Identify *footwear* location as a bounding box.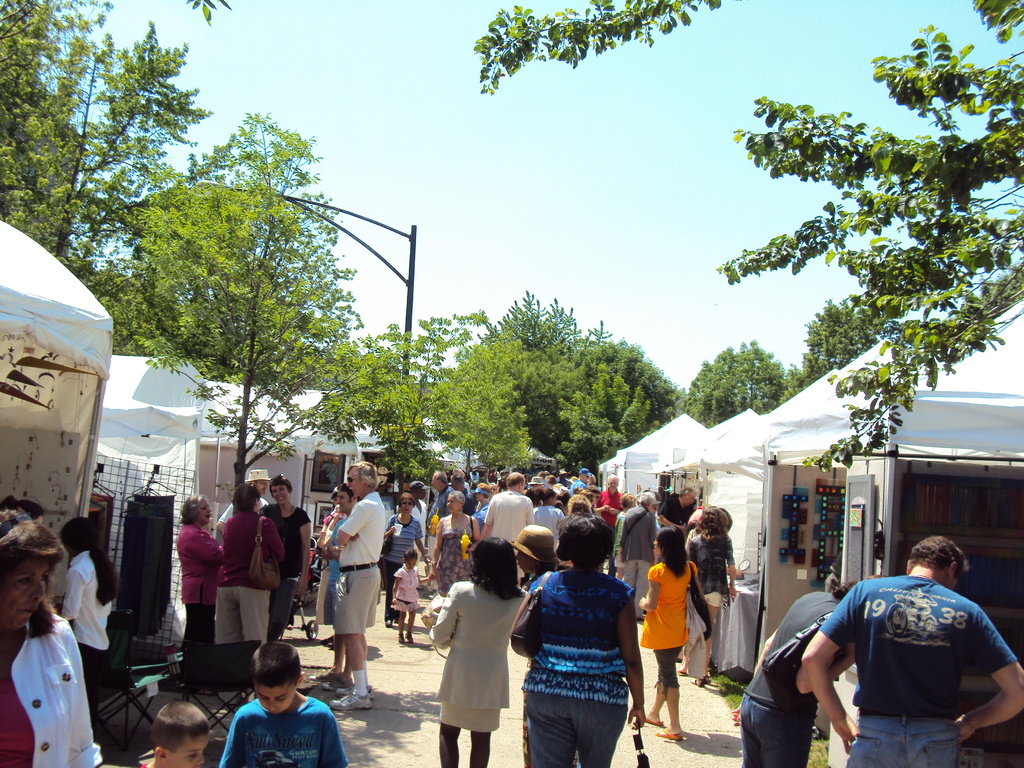
Rect(323, 676, 345, 692).
